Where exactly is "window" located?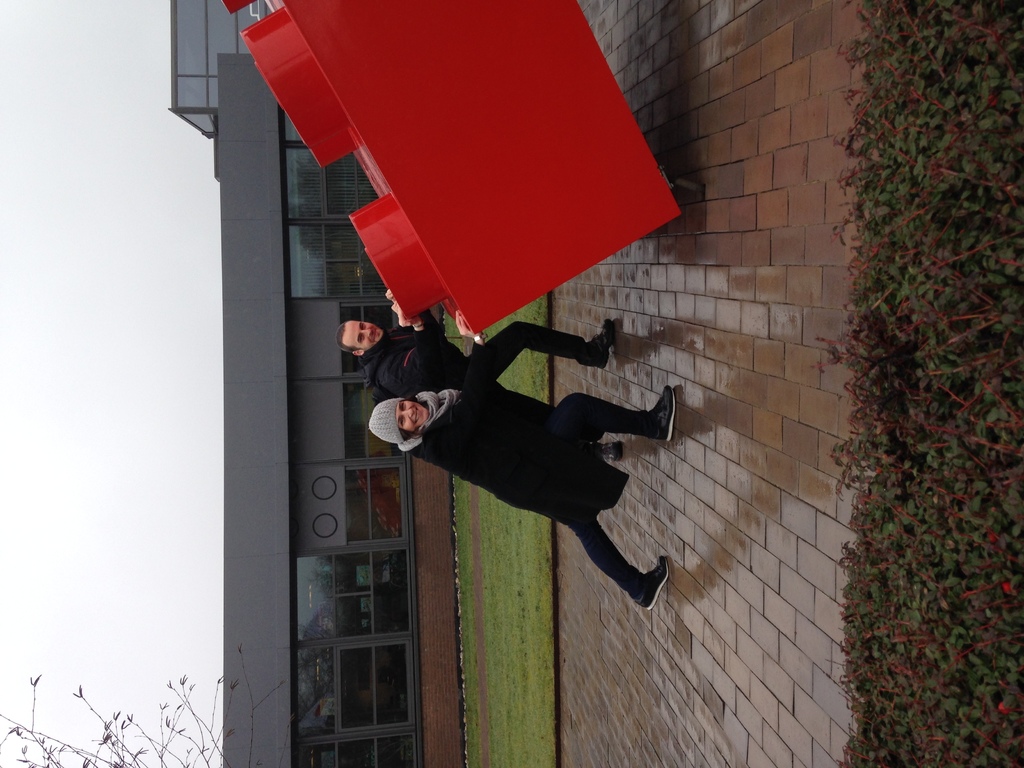
Its bounding box is select_region(341, 296, 396, 372).
